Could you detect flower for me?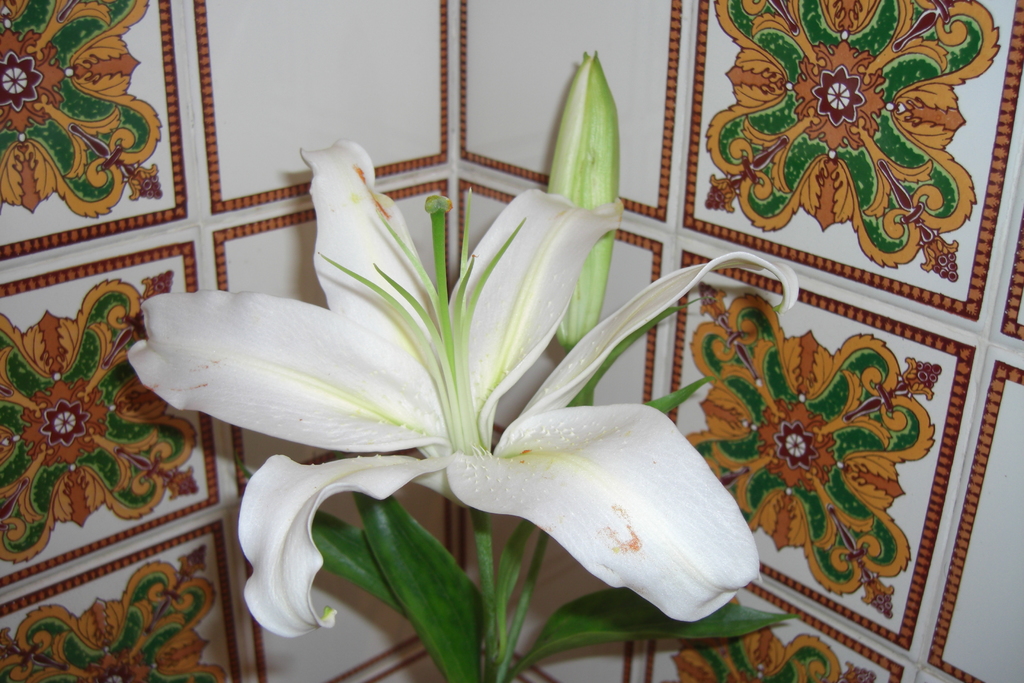
Detection result: x1=120 y1=103 x2=760 y2=636.
